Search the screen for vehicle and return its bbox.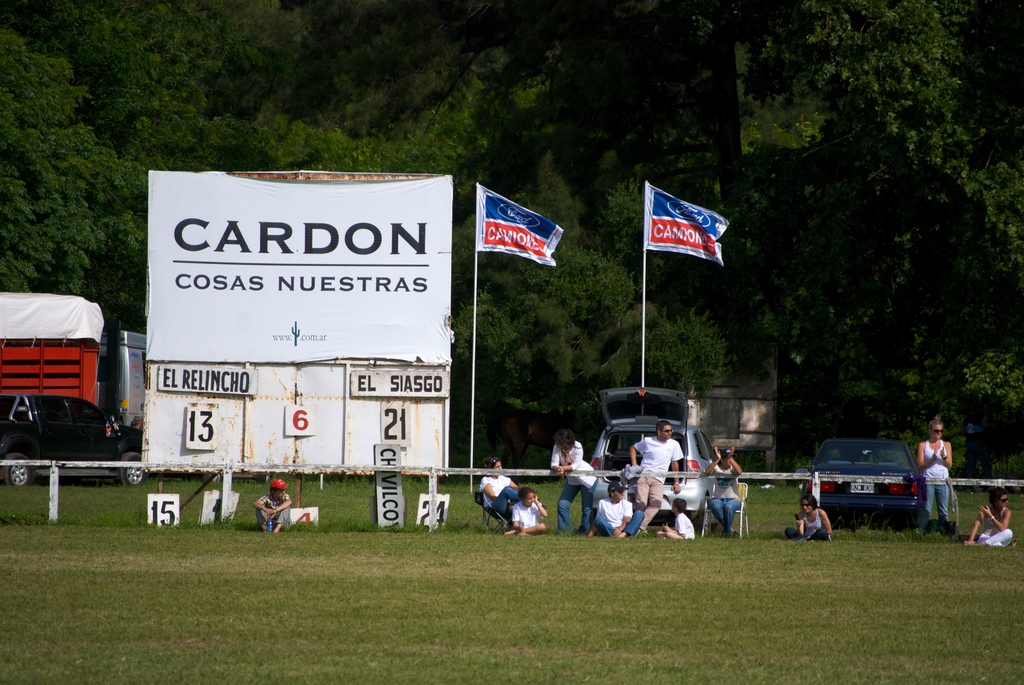
Found: 0:390:152:493.
